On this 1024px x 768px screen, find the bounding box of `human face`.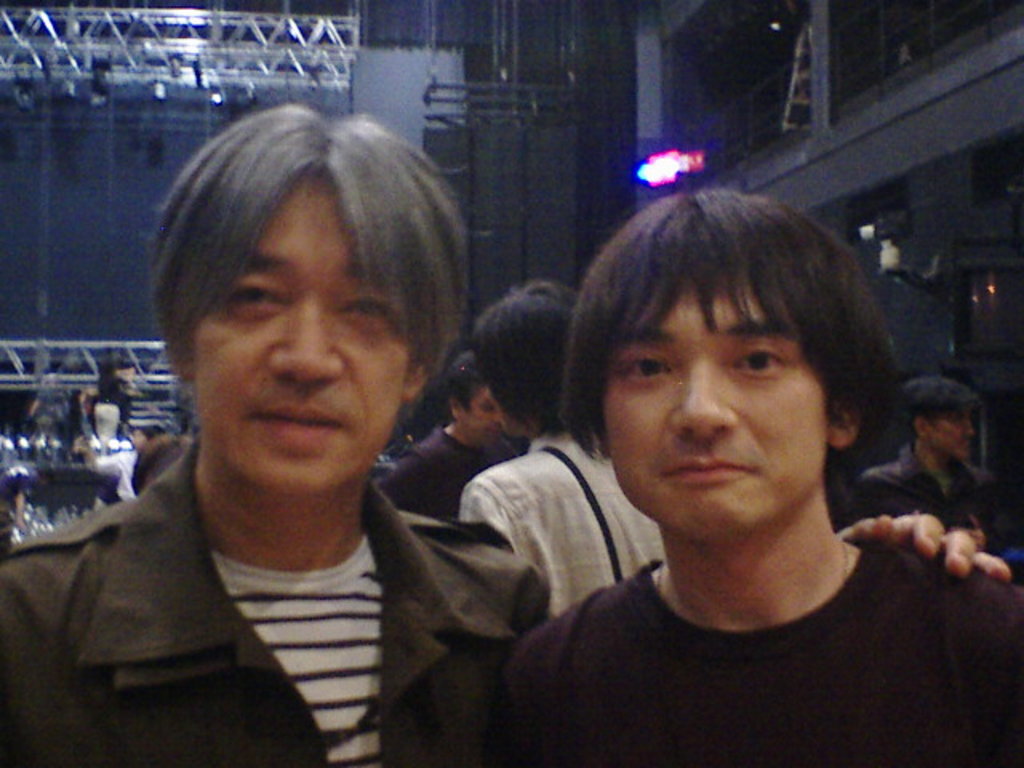
Bounding box: <region>190, 178, 405, 491</region>.
